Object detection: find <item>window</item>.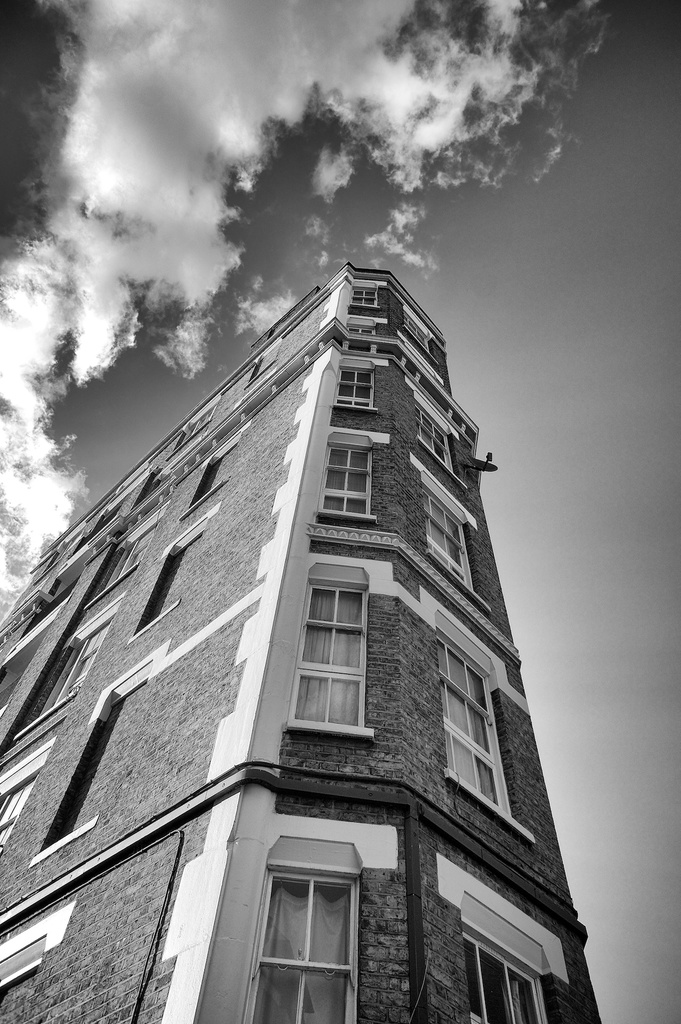
[405, 378, 464, 490].
